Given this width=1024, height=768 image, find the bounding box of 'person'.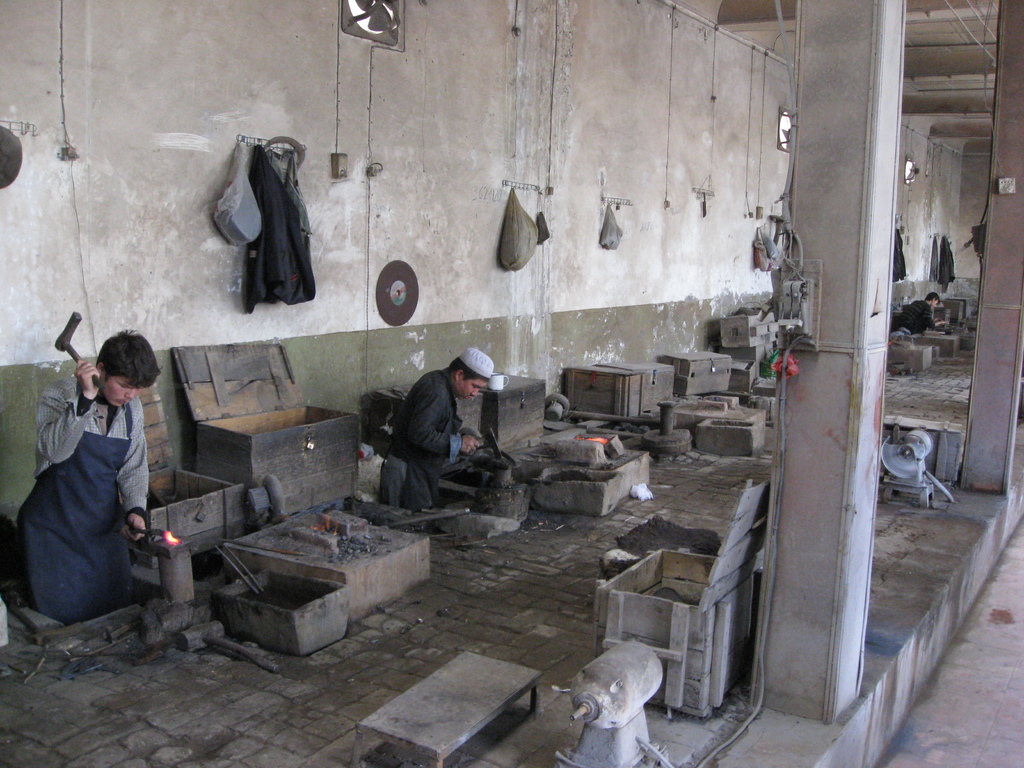
x1=18 y1=328 x2=161 y2=626.
